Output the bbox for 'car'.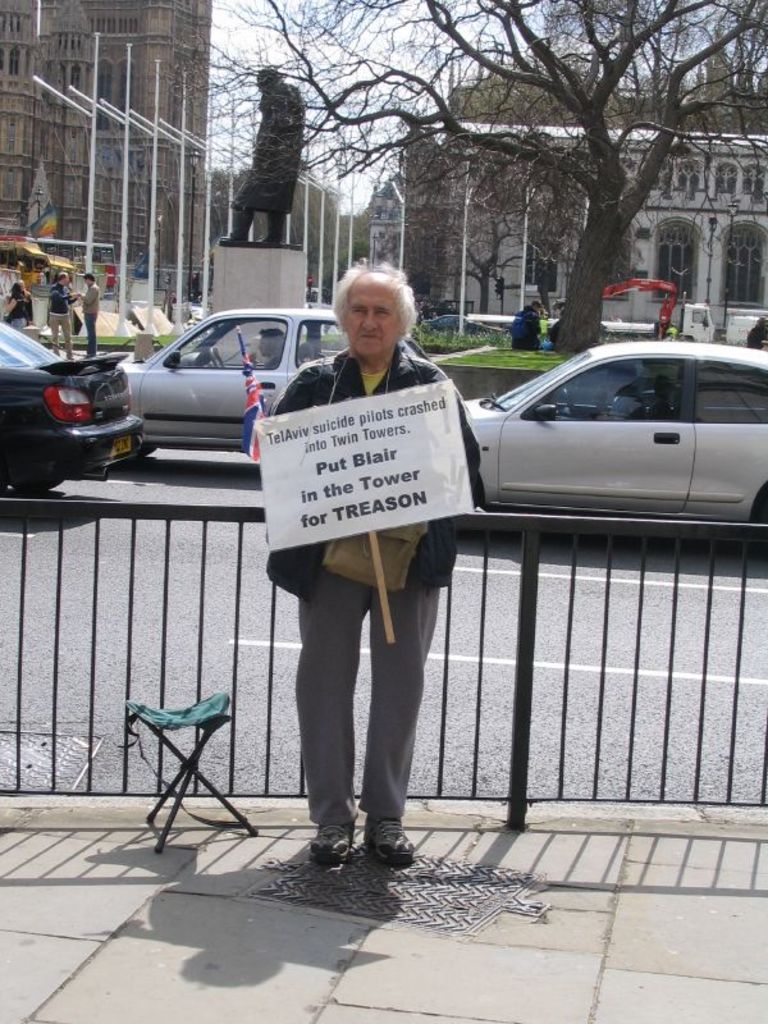
bbox(114, 307, 347, 451).
